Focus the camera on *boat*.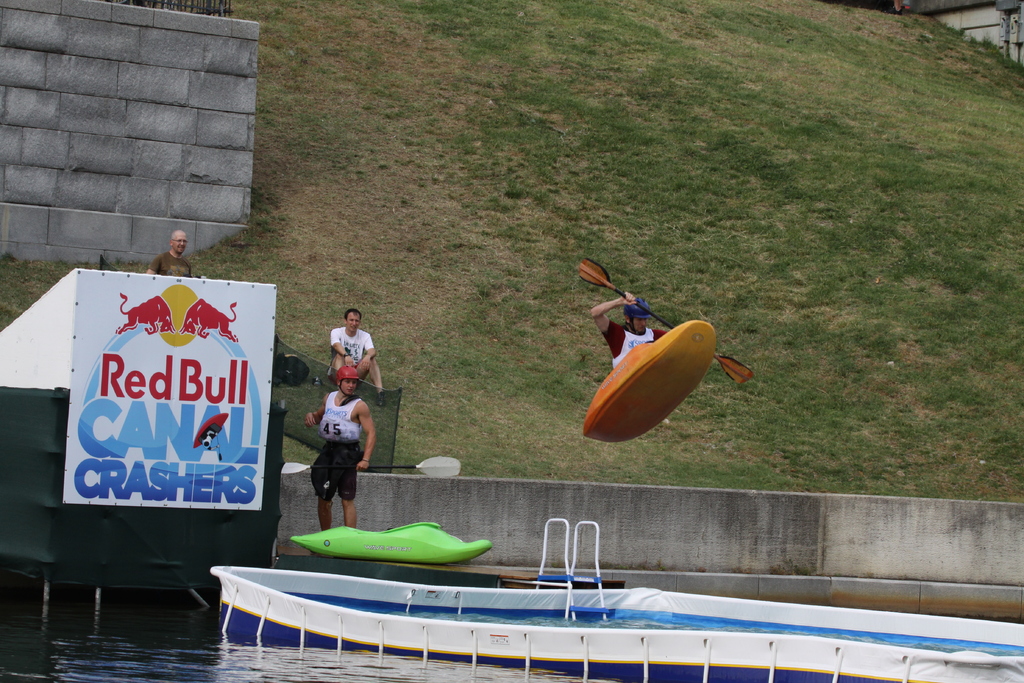
Focus region: (282,522,492,567).
